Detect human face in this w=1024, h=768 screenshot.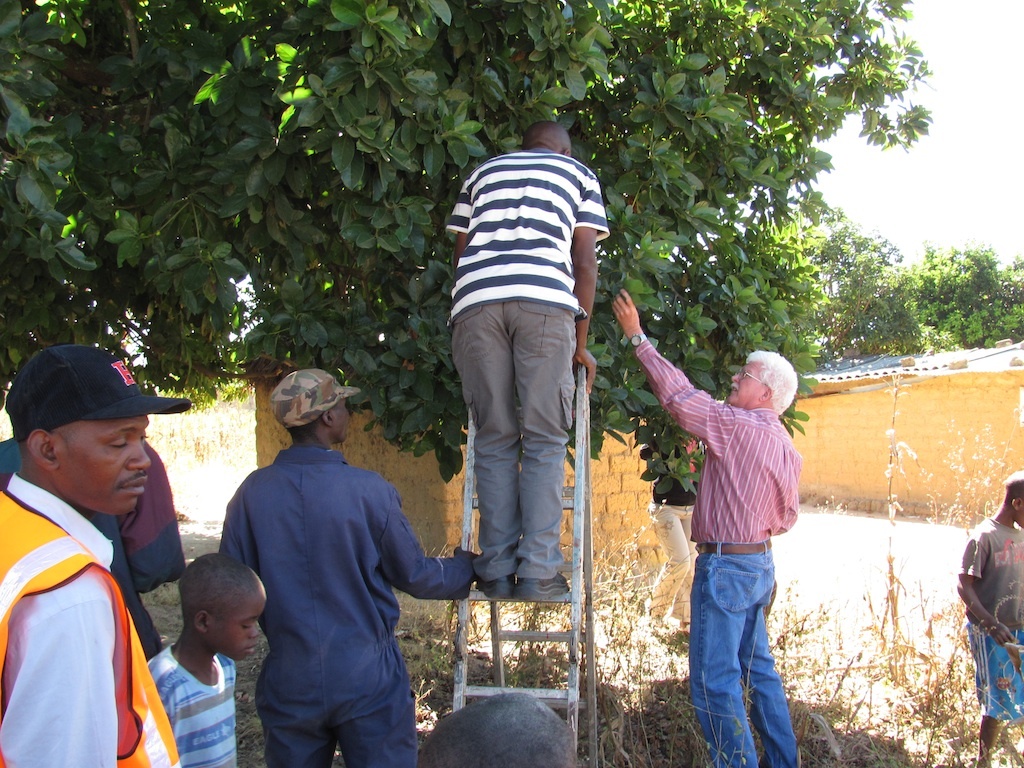
Detection: (x1=337, y1=398, x2=353, y2=437).
